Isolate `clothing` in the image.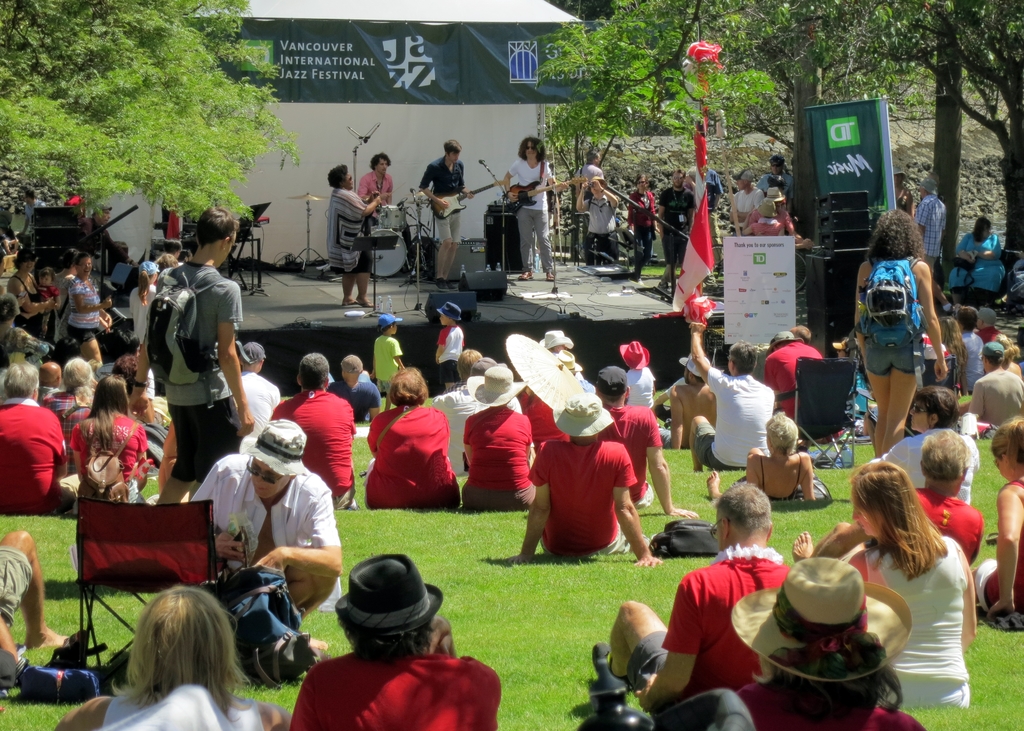
Isolated region: {"x1": 528, "y1": 437, "x2": 633, "y2": 556}.
